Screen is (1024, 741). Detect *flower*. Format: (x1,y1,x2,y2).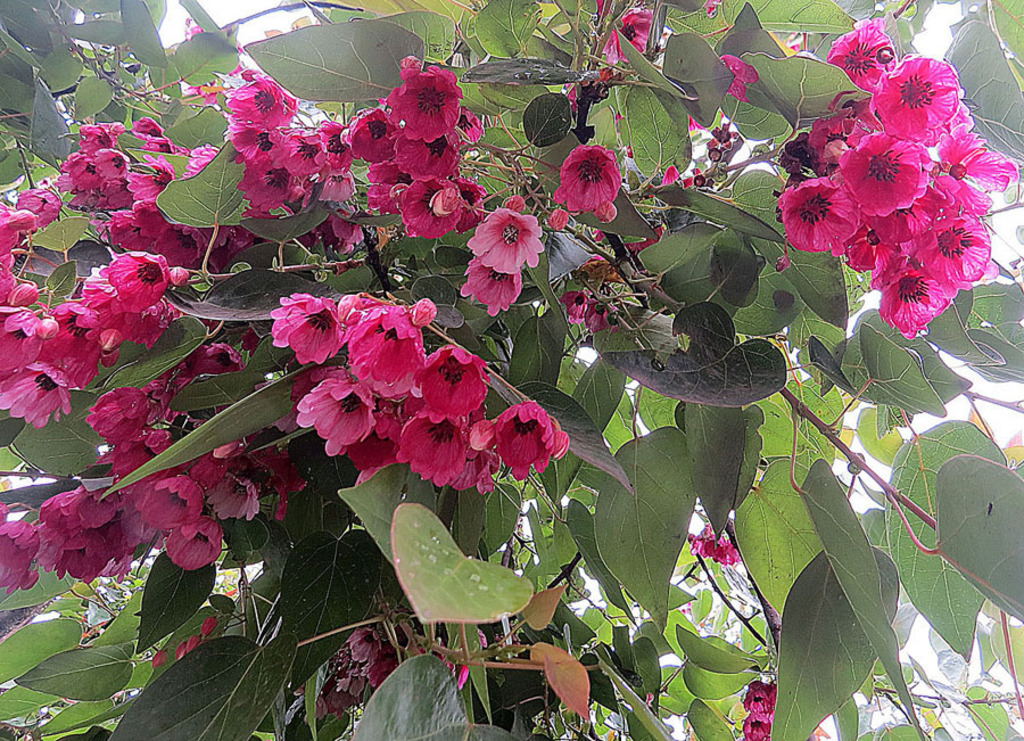
(558,138,627,220).
